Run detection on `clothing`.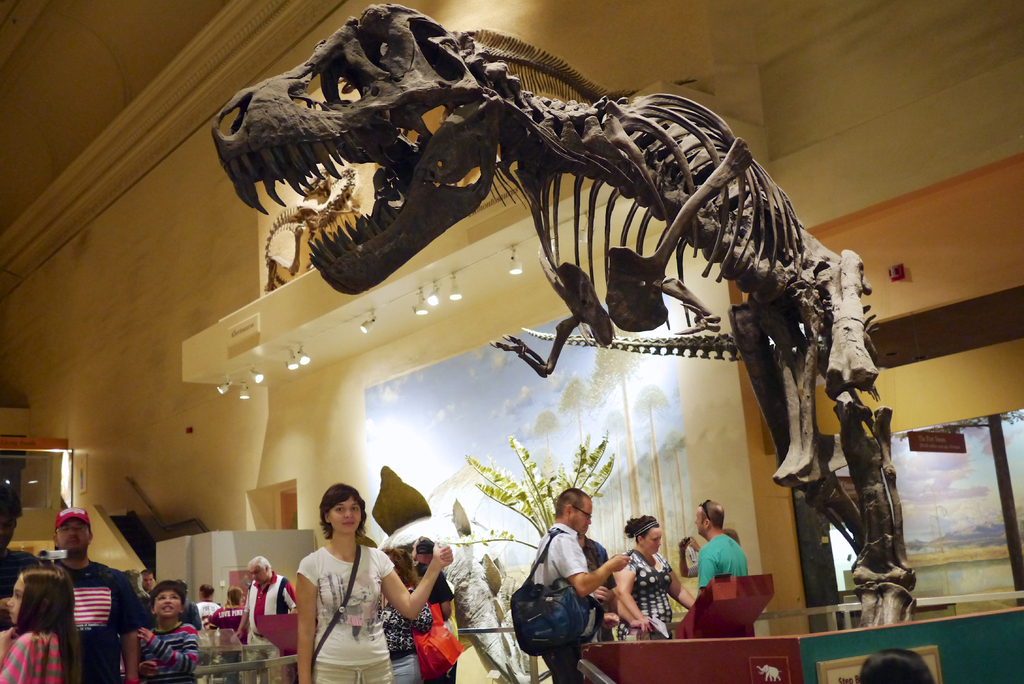
Result: 402/581/436/667.
